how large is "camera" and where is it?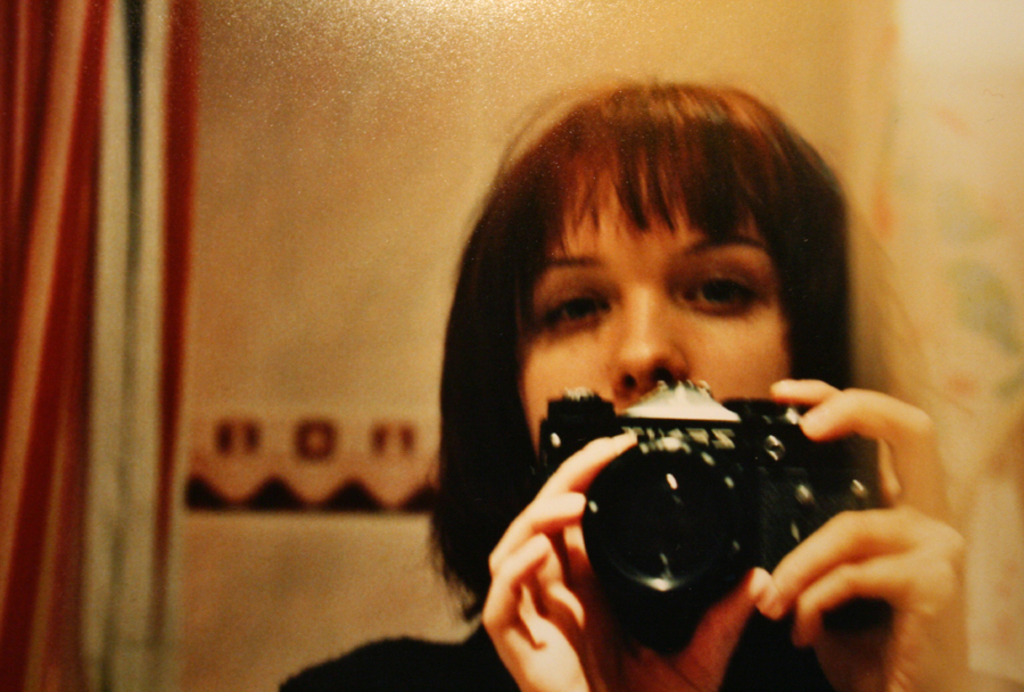
Bounding box: region(540, 406, 877, 633).
